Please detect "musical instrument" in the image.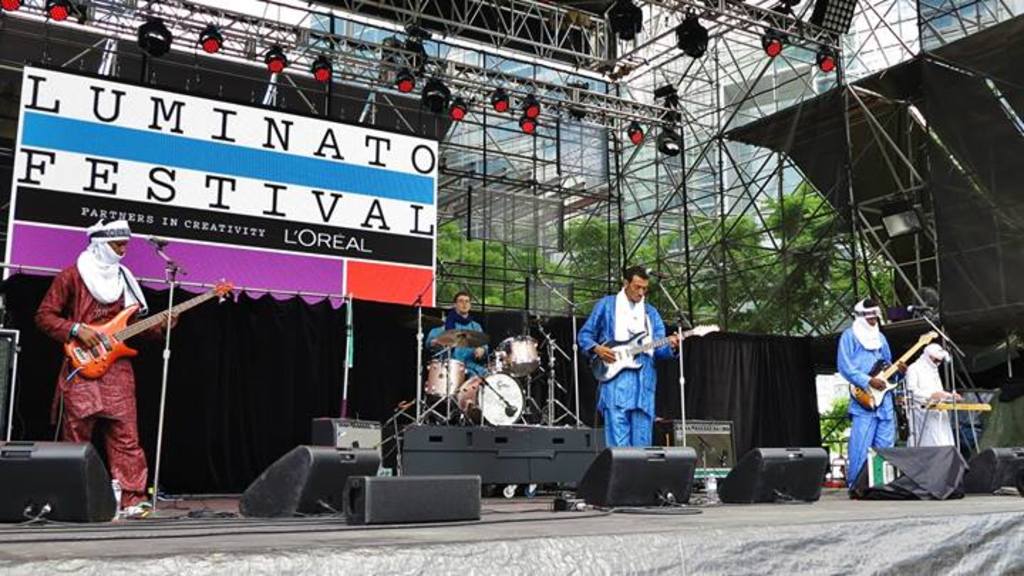
locate(452, 370, 523, 422).
